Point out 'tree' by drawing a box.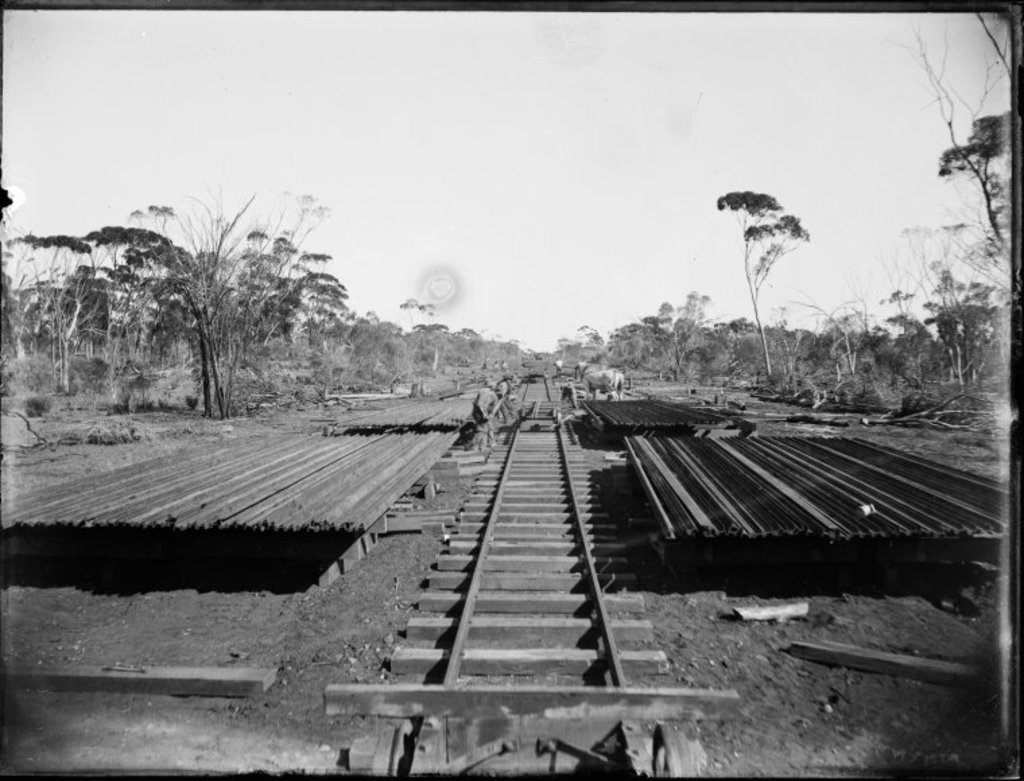
<box>893,12,1019,287</box>.
